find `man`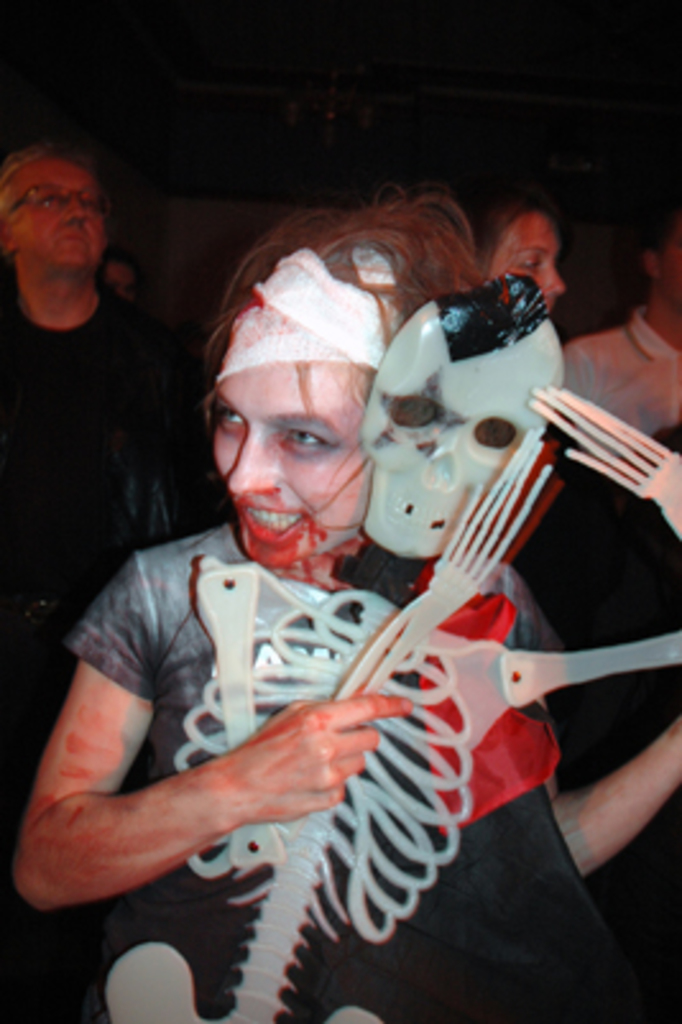
BBox(547, 207, 679, 439)
